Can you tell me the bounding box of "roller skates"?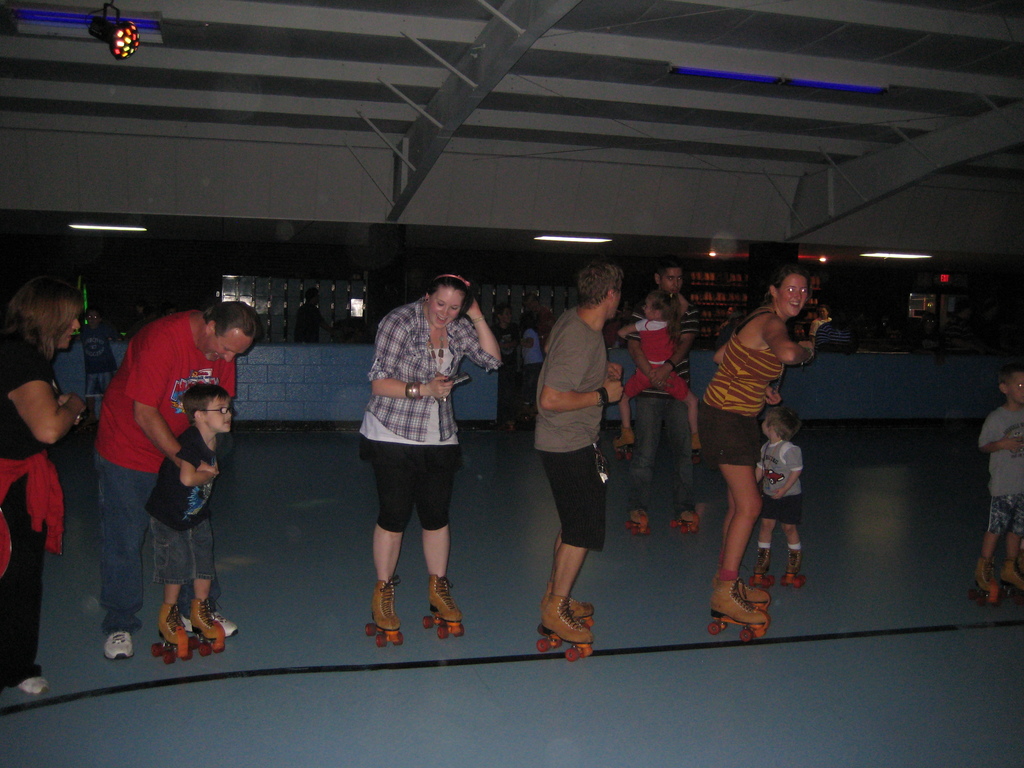
154/604/197/662.
